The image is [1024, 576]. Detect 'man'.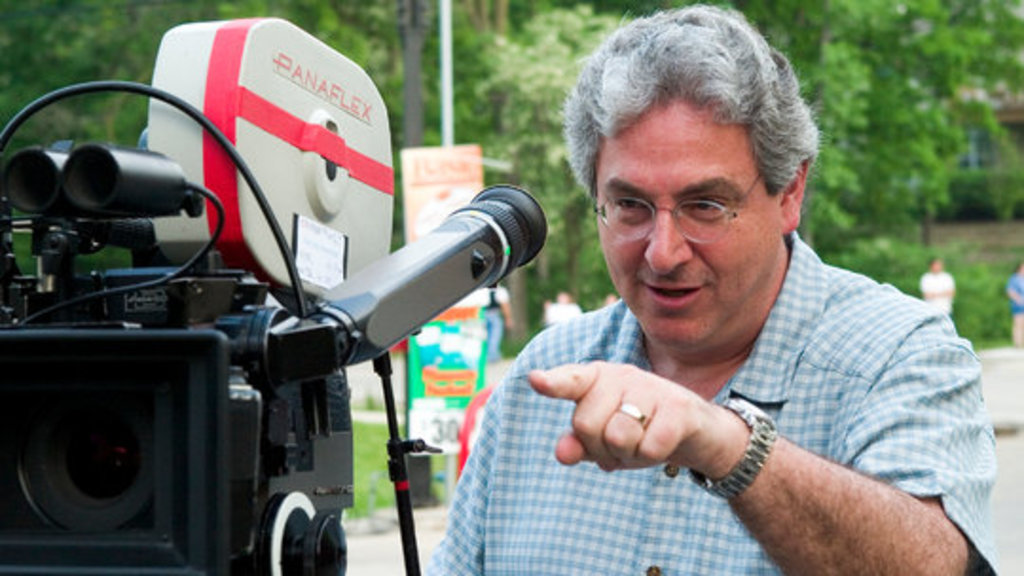
Detection: region(918, 252, 950, 315).
